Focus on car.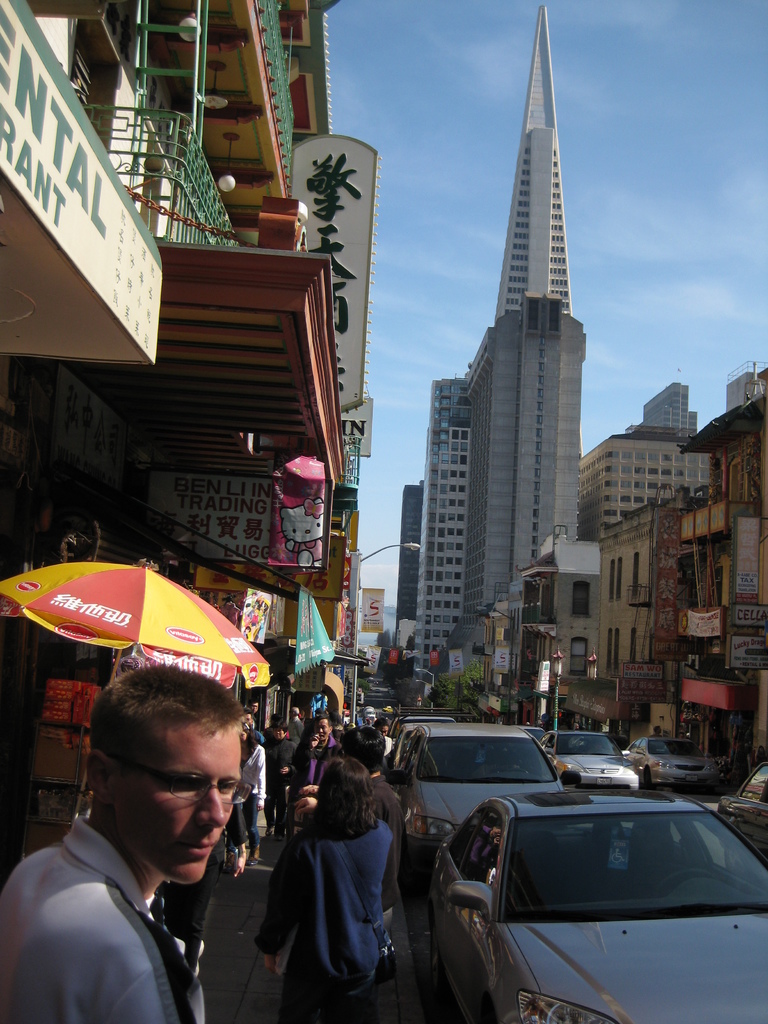
Focused at box=[625, 736, 734, 797].
